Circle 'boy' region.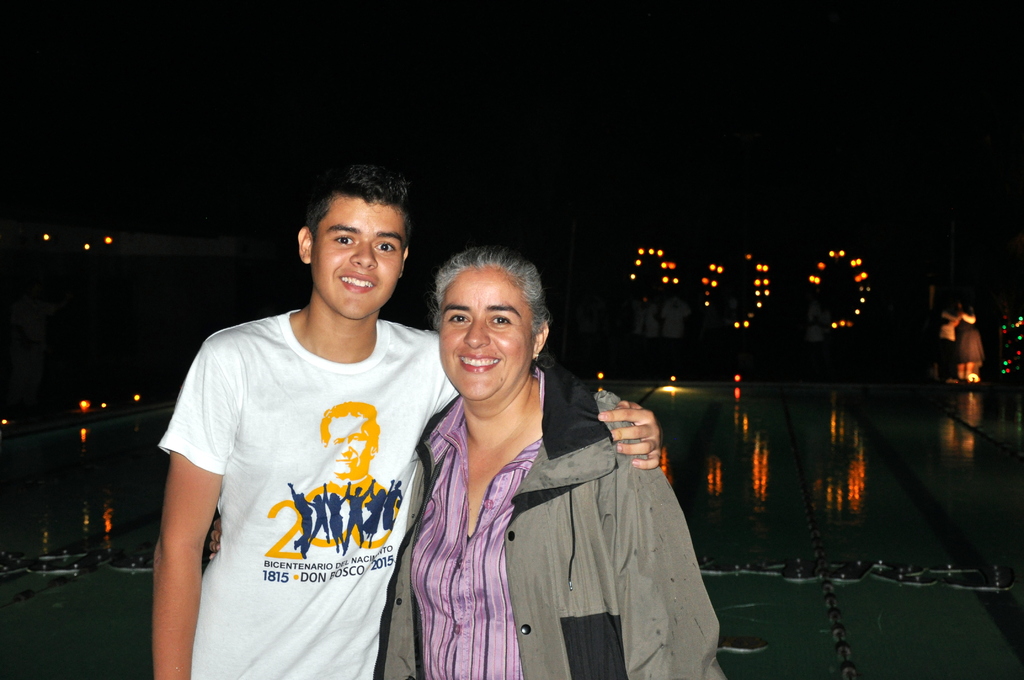
Region: (152,159,663,679).
